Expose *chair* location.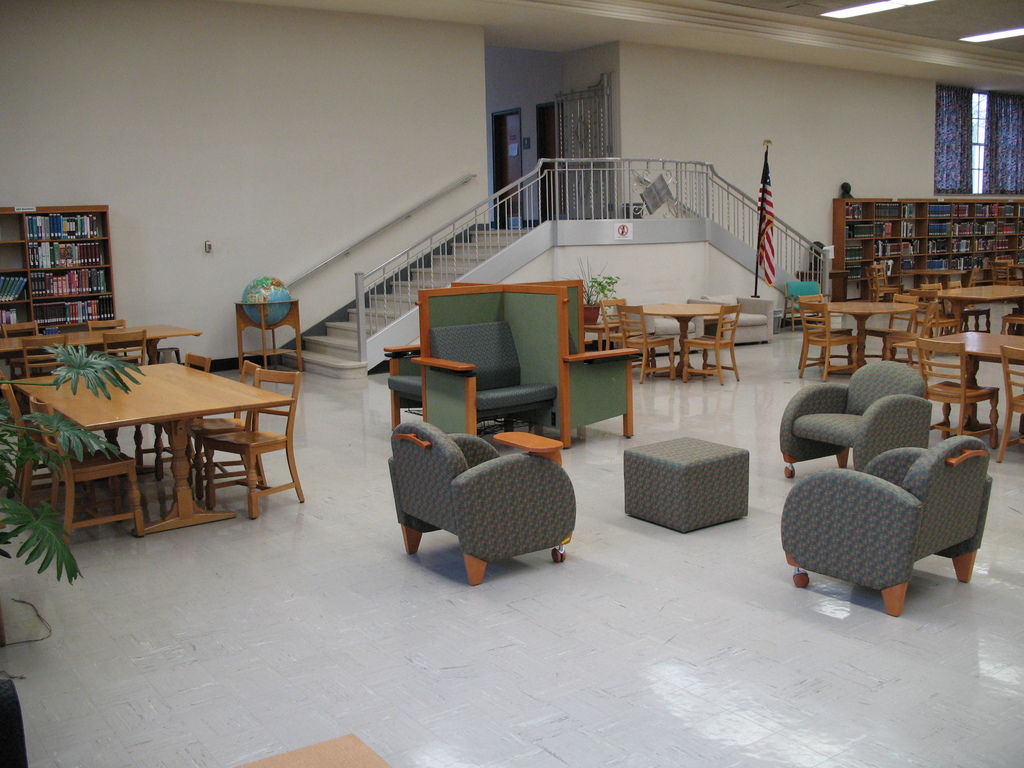
Exposed at left=779, top=360, right=936, bottom=479.
